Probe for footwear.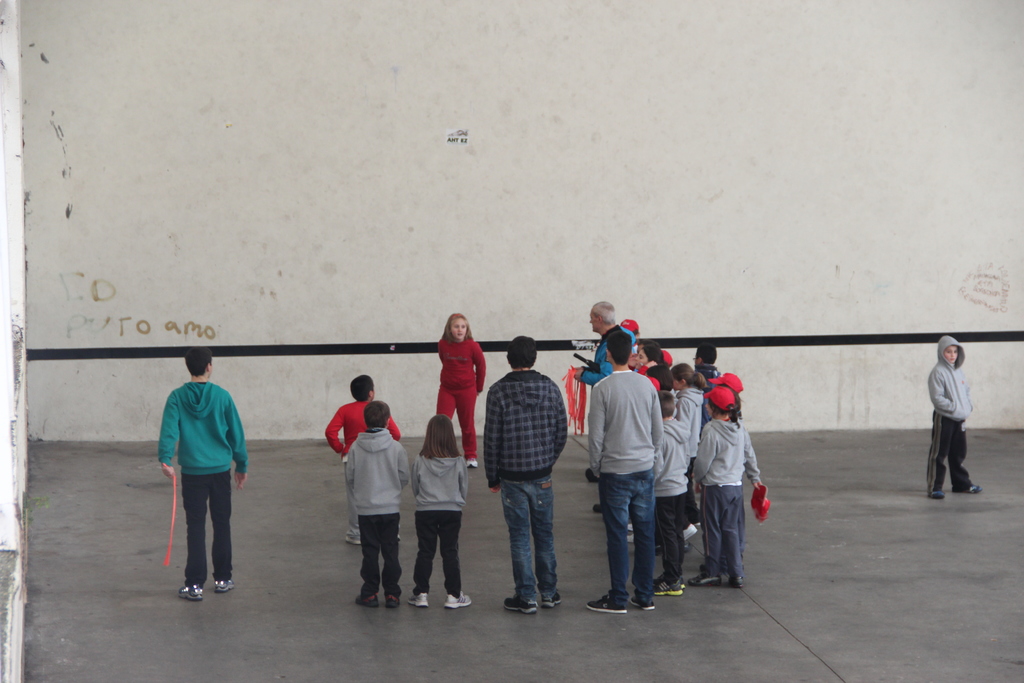
Probe result: BBox(504, 597, 540, 614).
